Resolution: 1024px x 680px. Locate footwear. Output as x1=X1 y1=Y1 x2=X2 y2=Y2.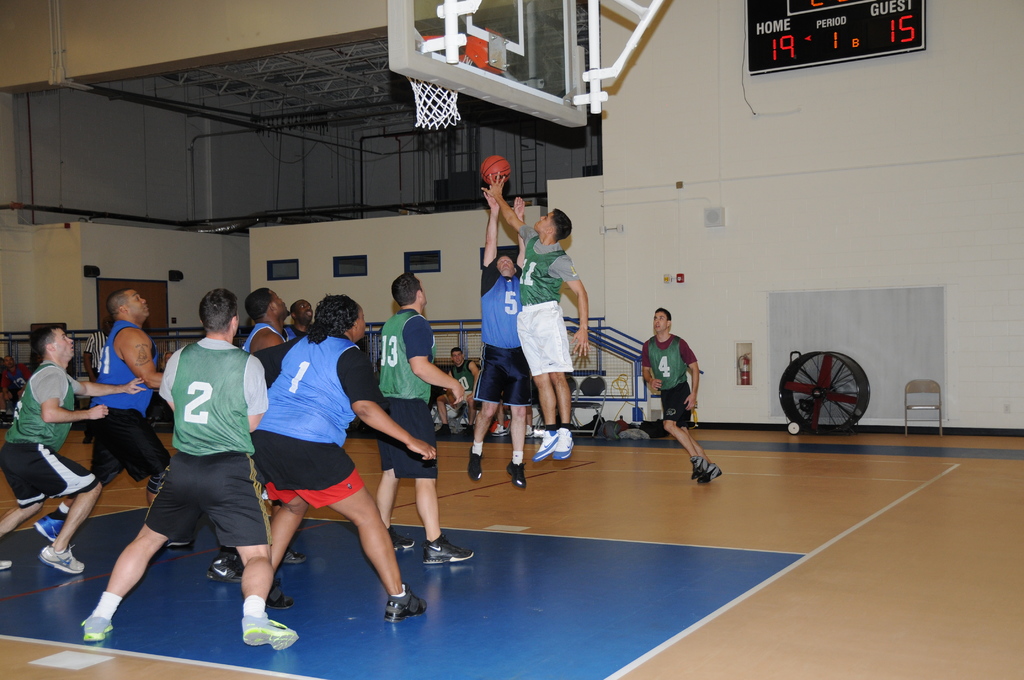
x1=694 y1=458 x2=722 y2=484.
